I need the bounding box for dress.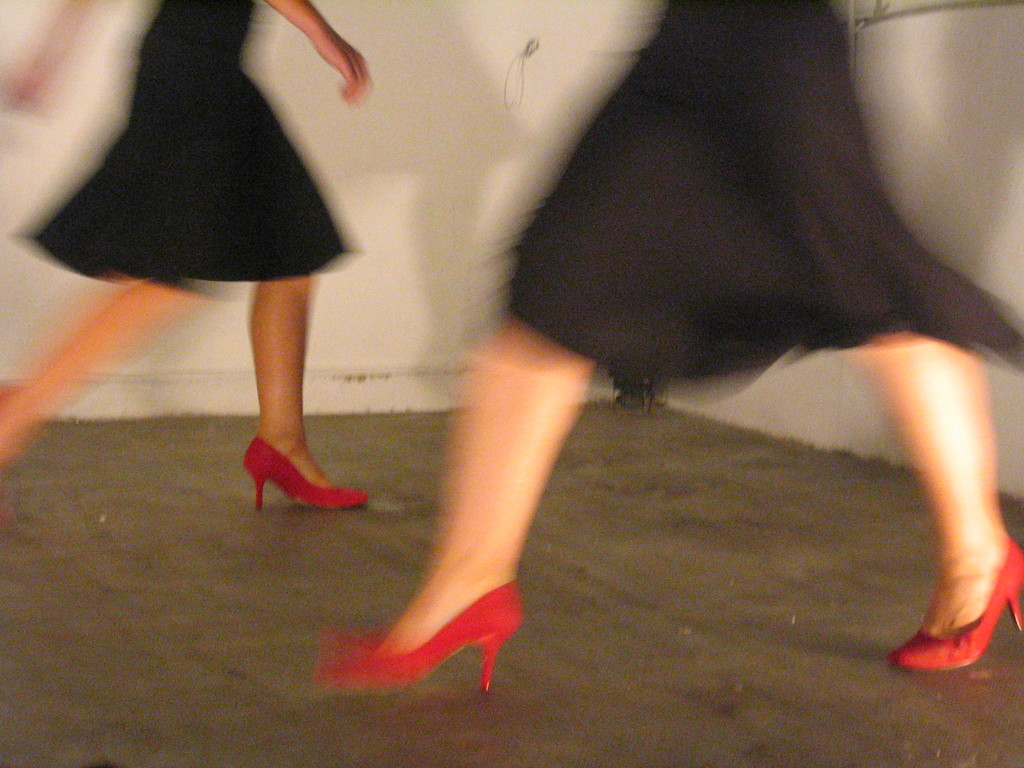
Here it is: box=[495, 0, 1010, 413].
